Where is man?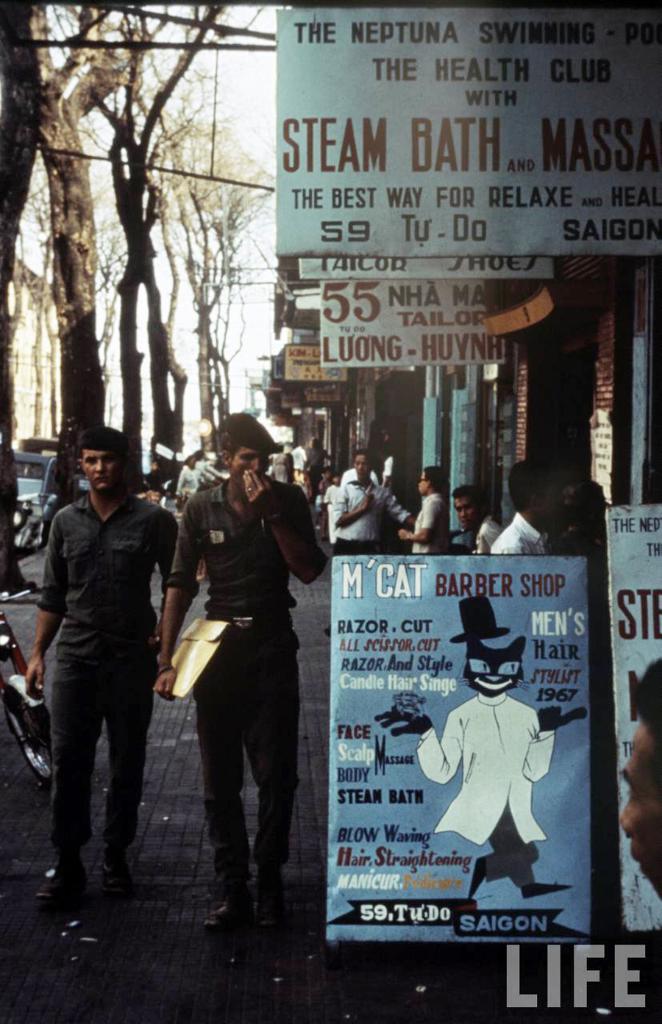
[327, 455, 411, 643].
